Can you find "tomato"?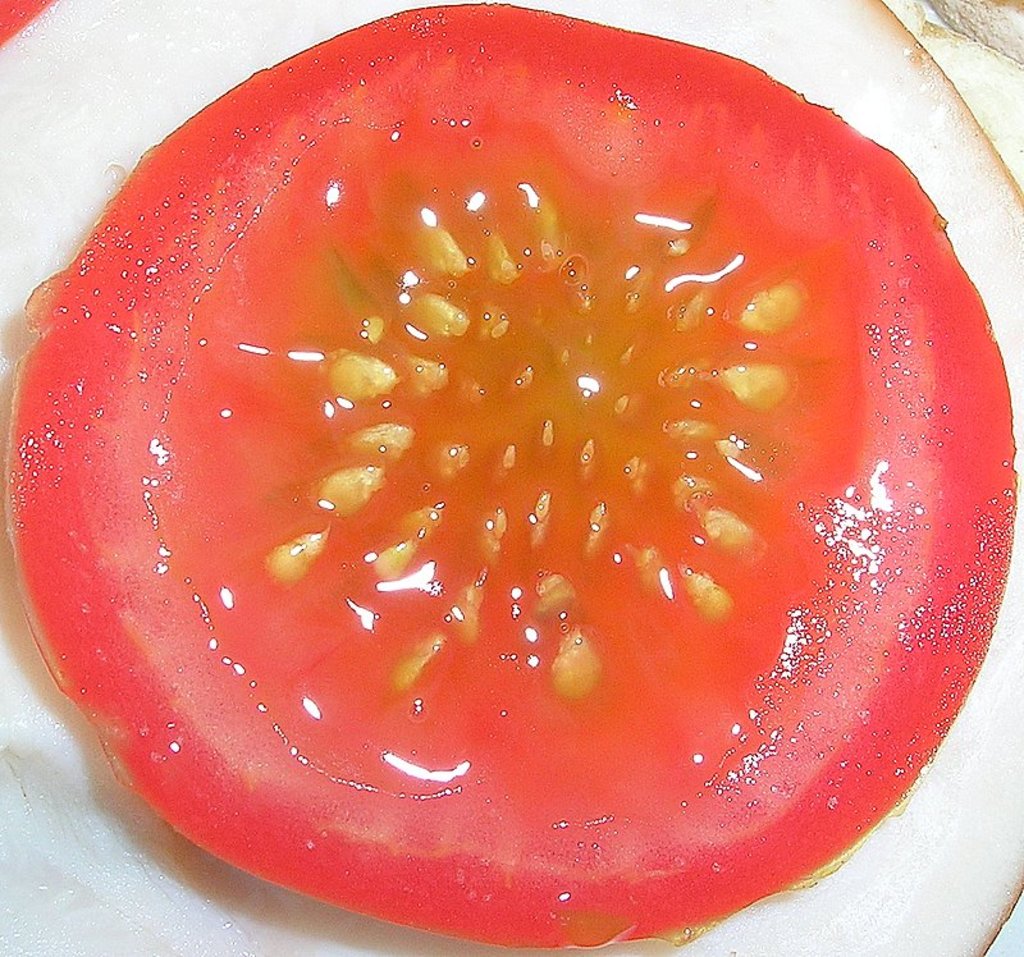
Yes, bounding box: detection(0, 0, 1019, 956).
